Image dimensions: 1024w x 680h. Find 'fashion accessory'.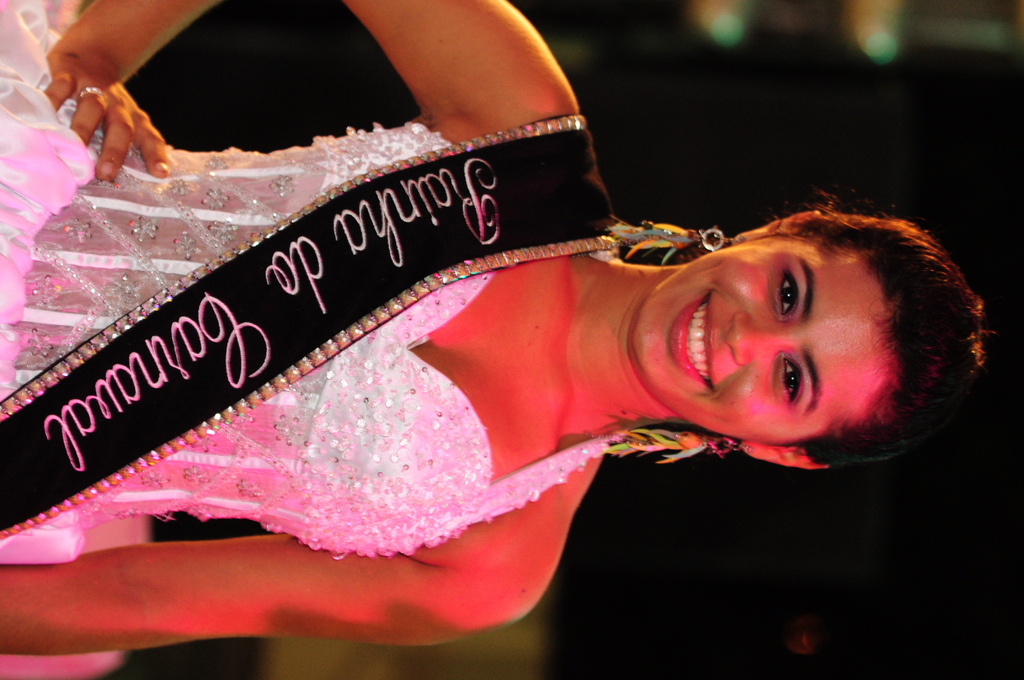
box(600, 218, 746, 266).
